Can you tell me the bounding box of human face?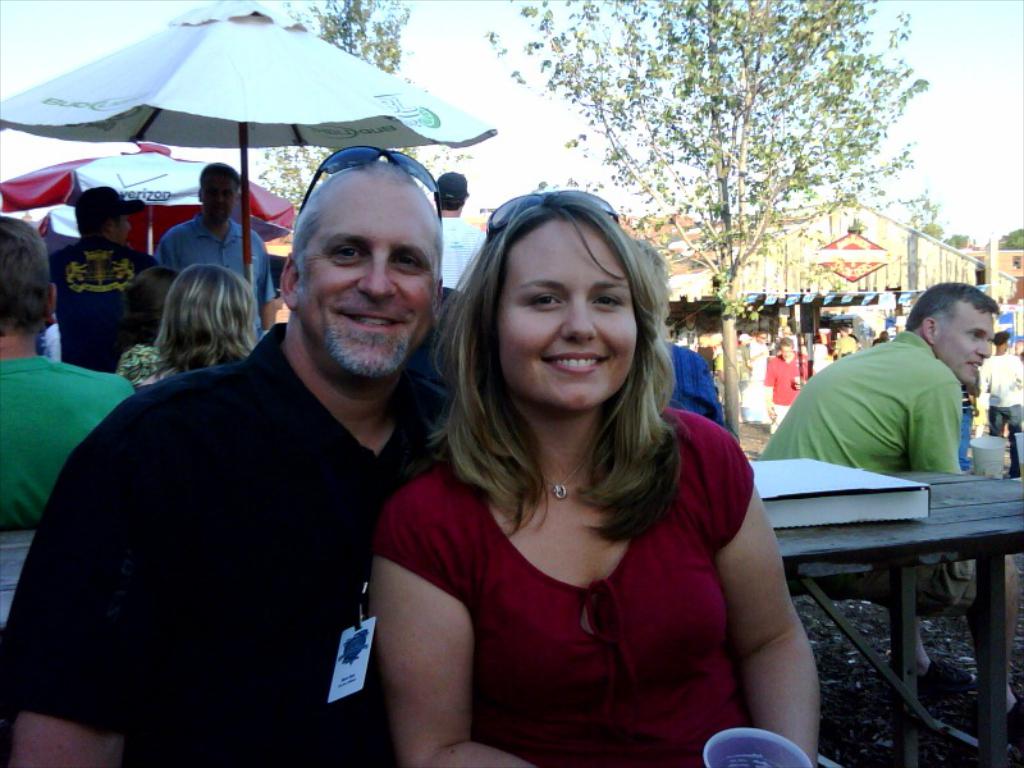
left=301, top=179, right=442, bottom=376.
